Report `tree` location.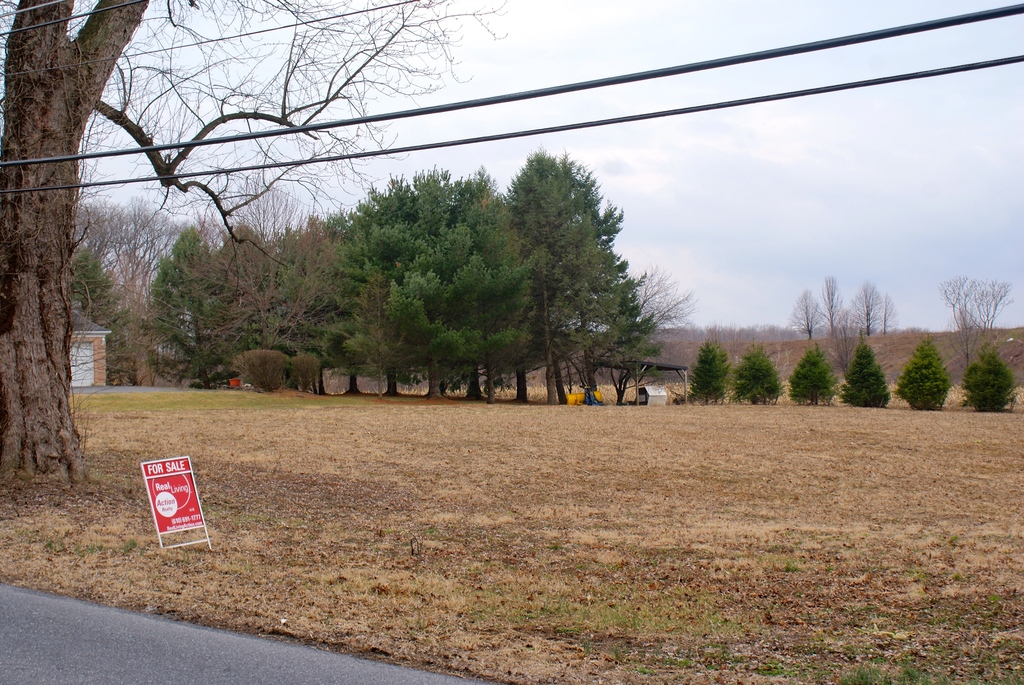
Report: {"x1": 847, "y1": 283, "x2": 883, "y2": 335}.
